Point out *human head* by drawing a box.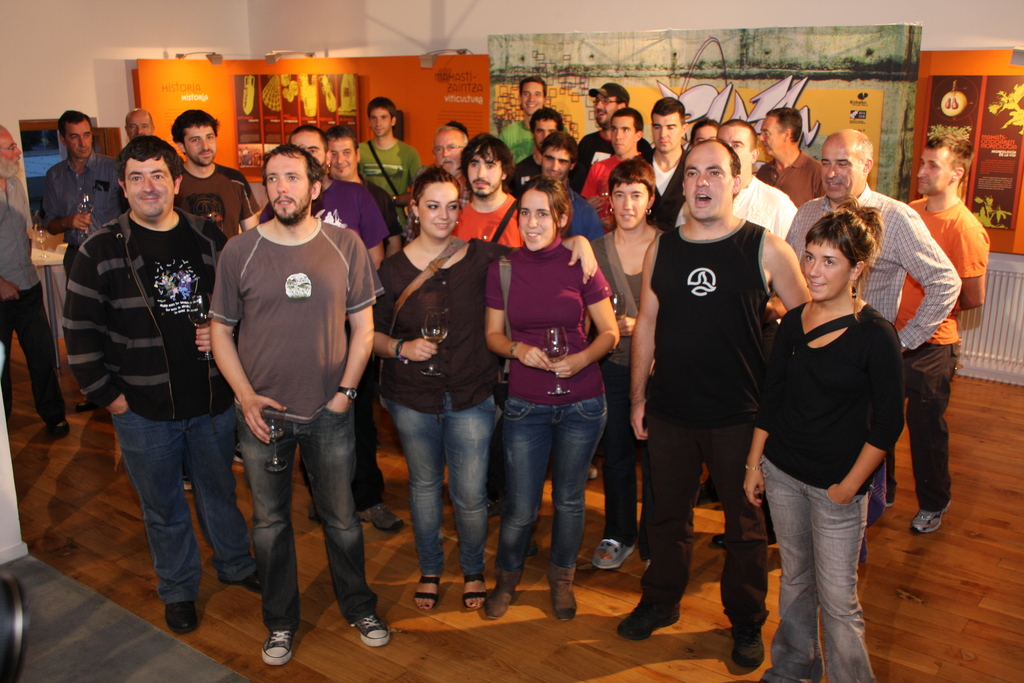
locate(799, 213, 877, 302).
